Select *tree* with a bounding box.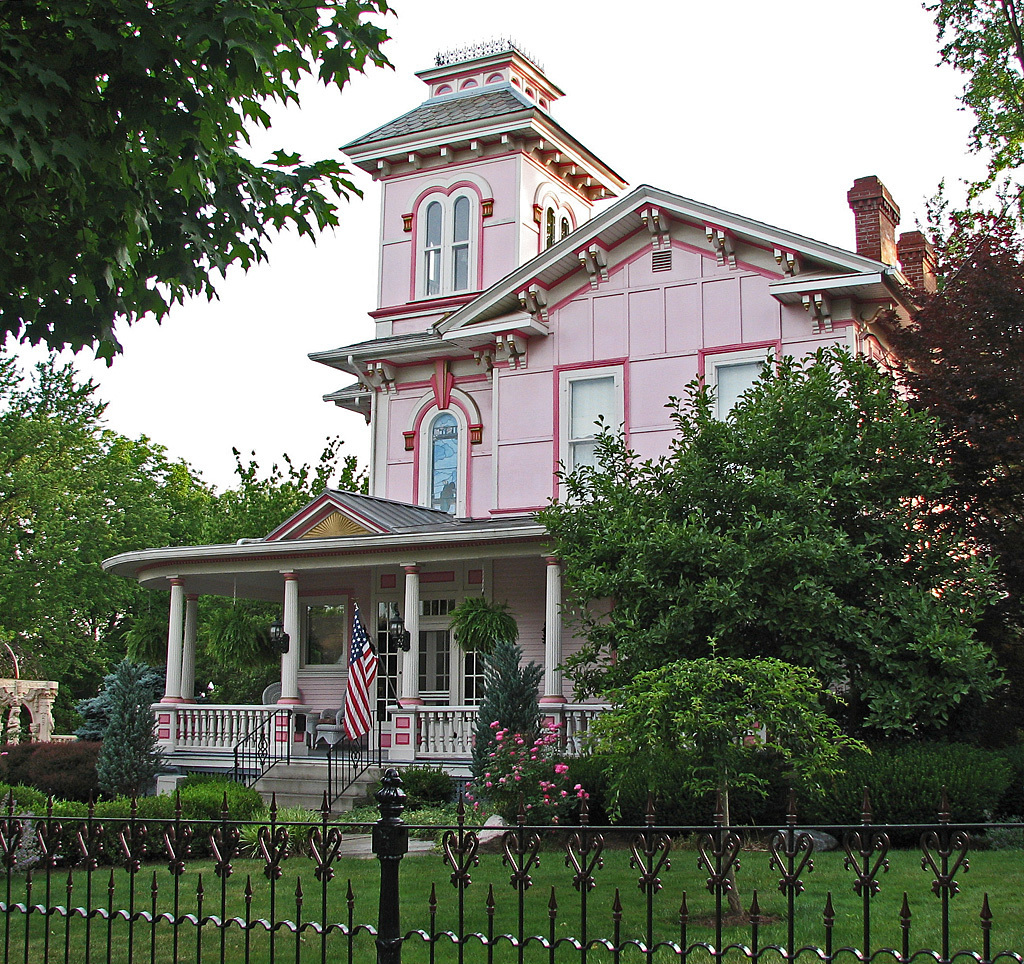
(89,656,171,798).
